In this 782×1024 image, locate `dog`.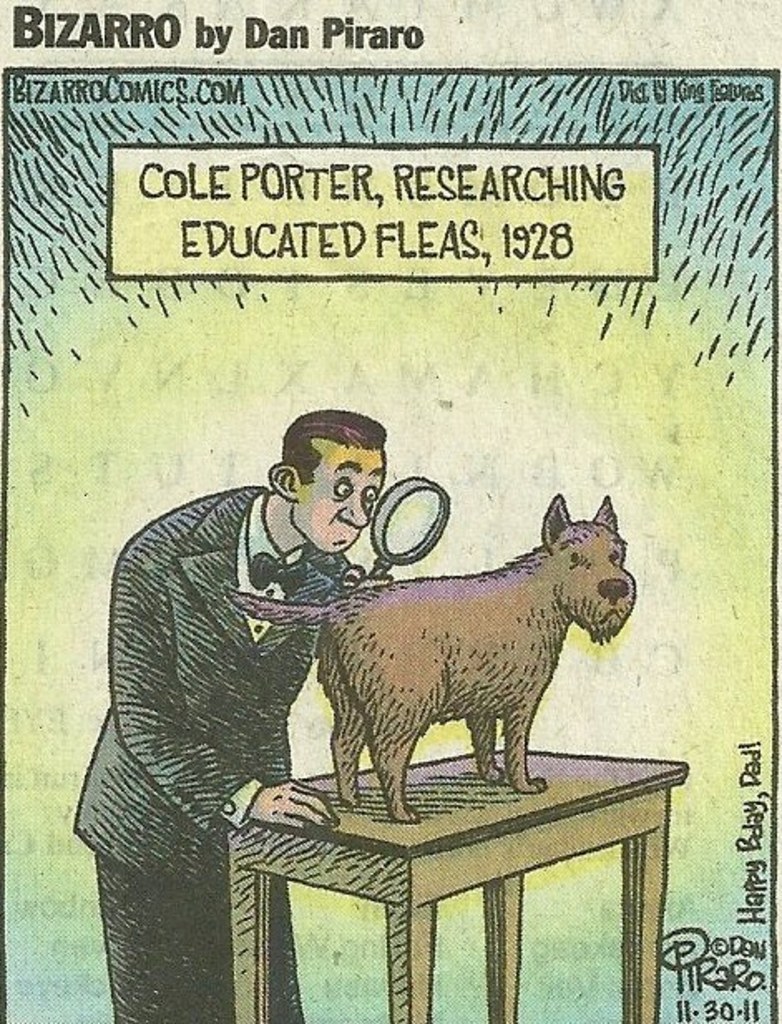
Bounding box: (226,495,638,825).
